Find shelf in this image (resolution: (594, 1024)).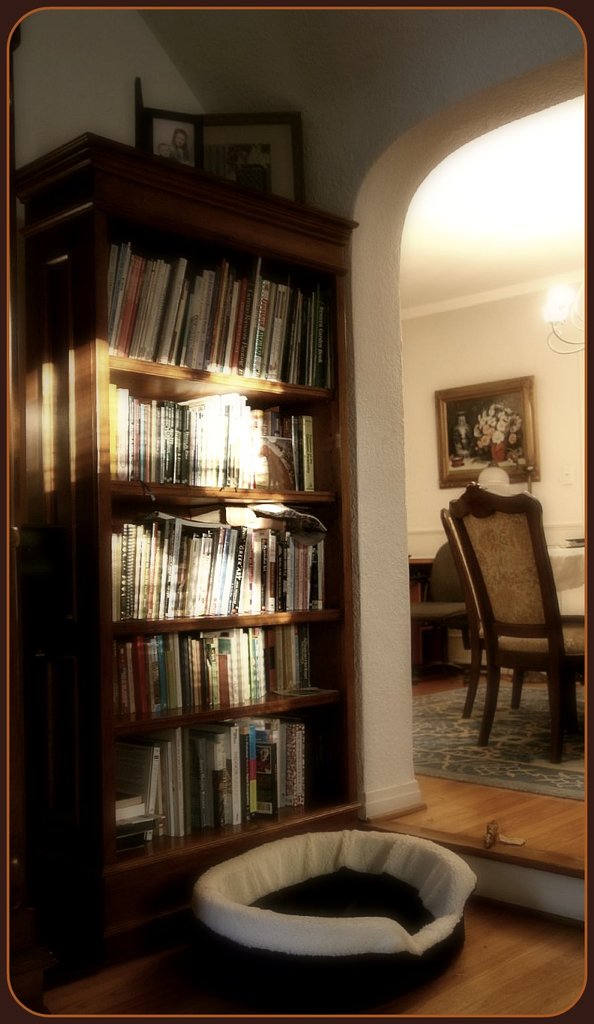
region(100, 360, 340, 495).
